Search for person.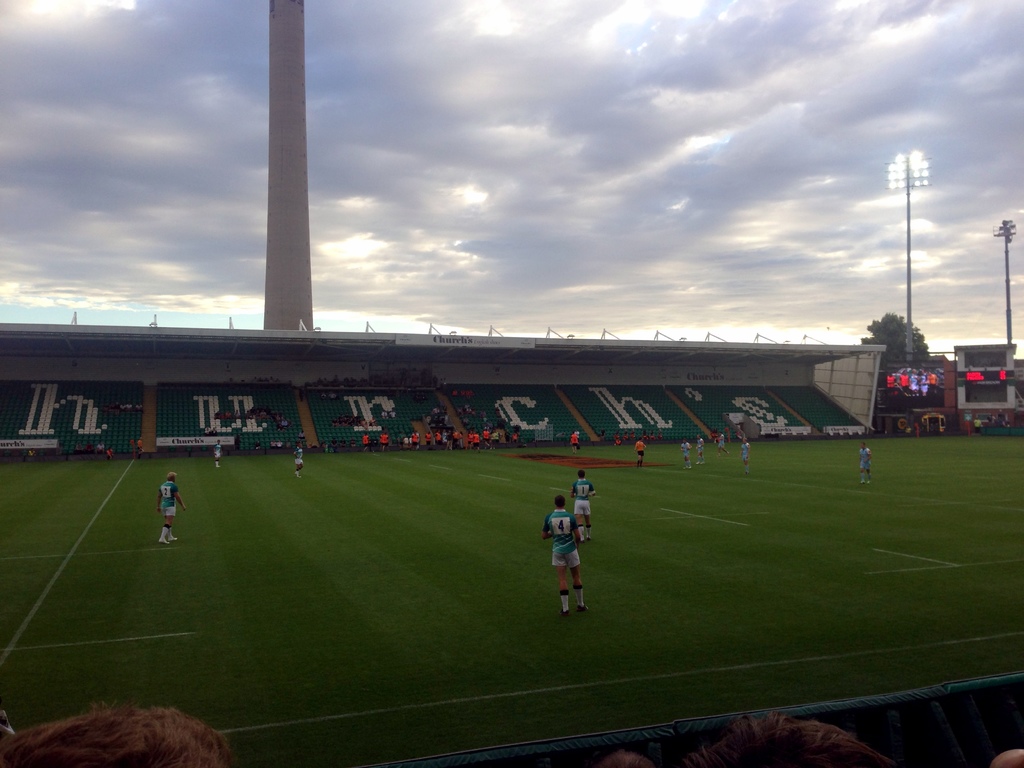
Found at box(719, 430, 728, 454).
